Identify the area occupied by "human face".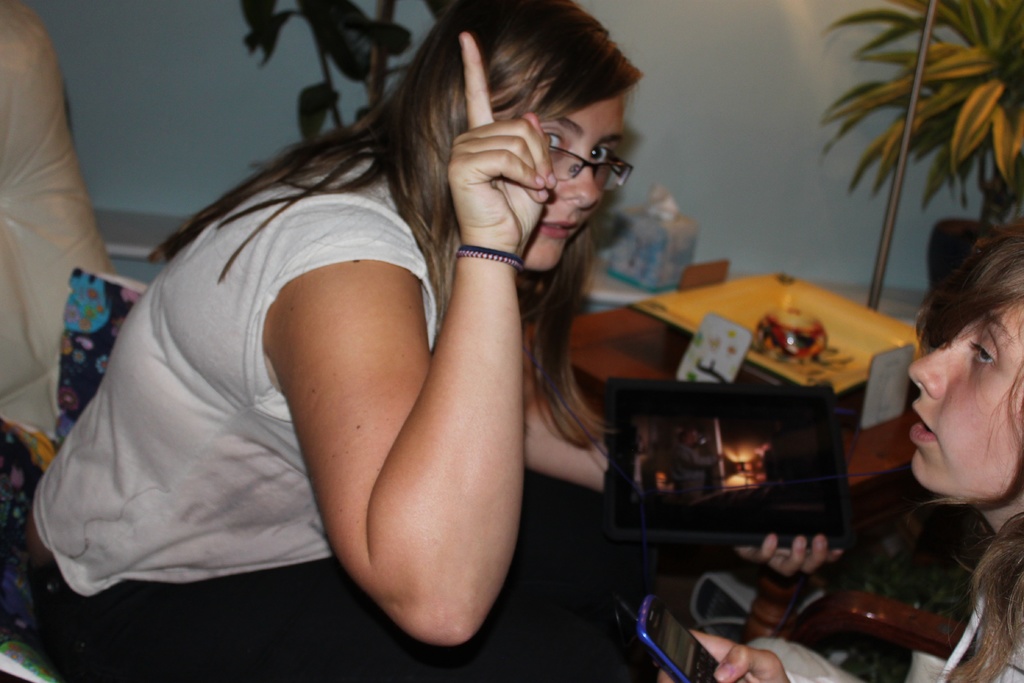
Area: box=[519, 88, 628, 269].
